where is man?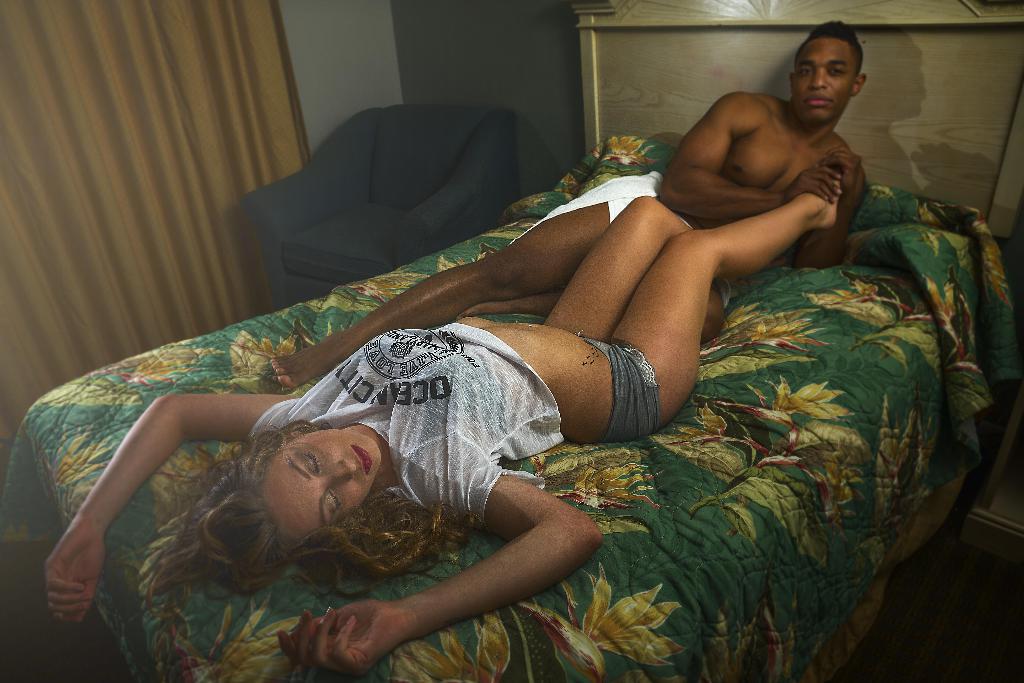
[left=268, top=17, right=871, bottom=357].
